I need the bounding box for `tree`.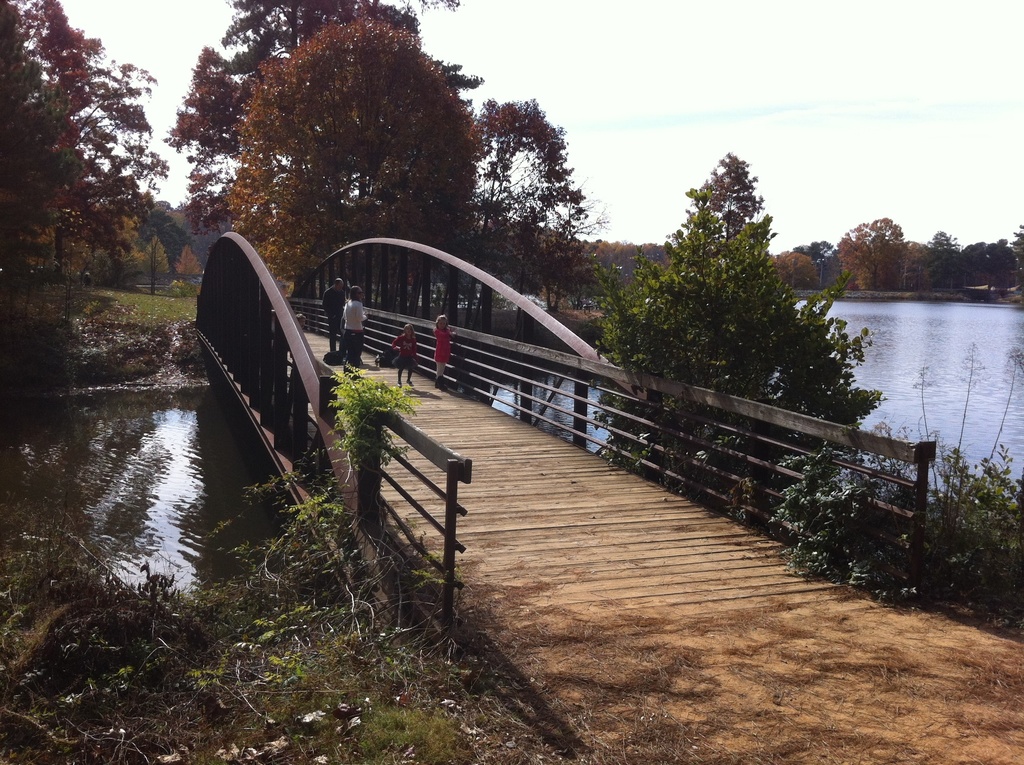
Here it is: [left=836, top=215, right=906, bottom=287].
